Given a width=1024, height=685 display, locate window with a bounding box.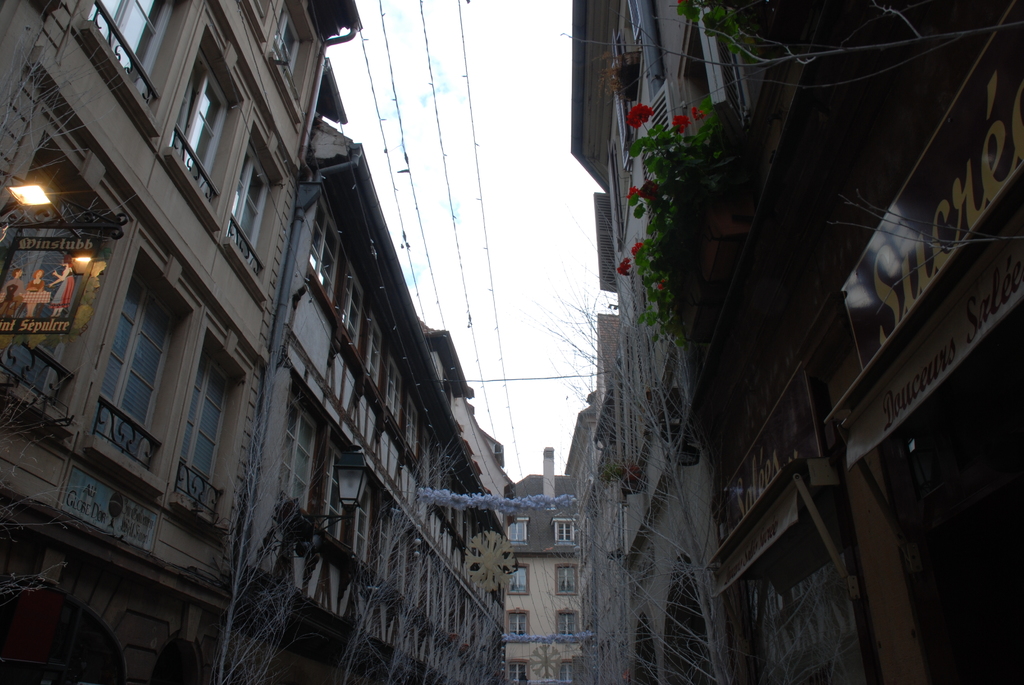
Located: (505, 610, 527, 636).
